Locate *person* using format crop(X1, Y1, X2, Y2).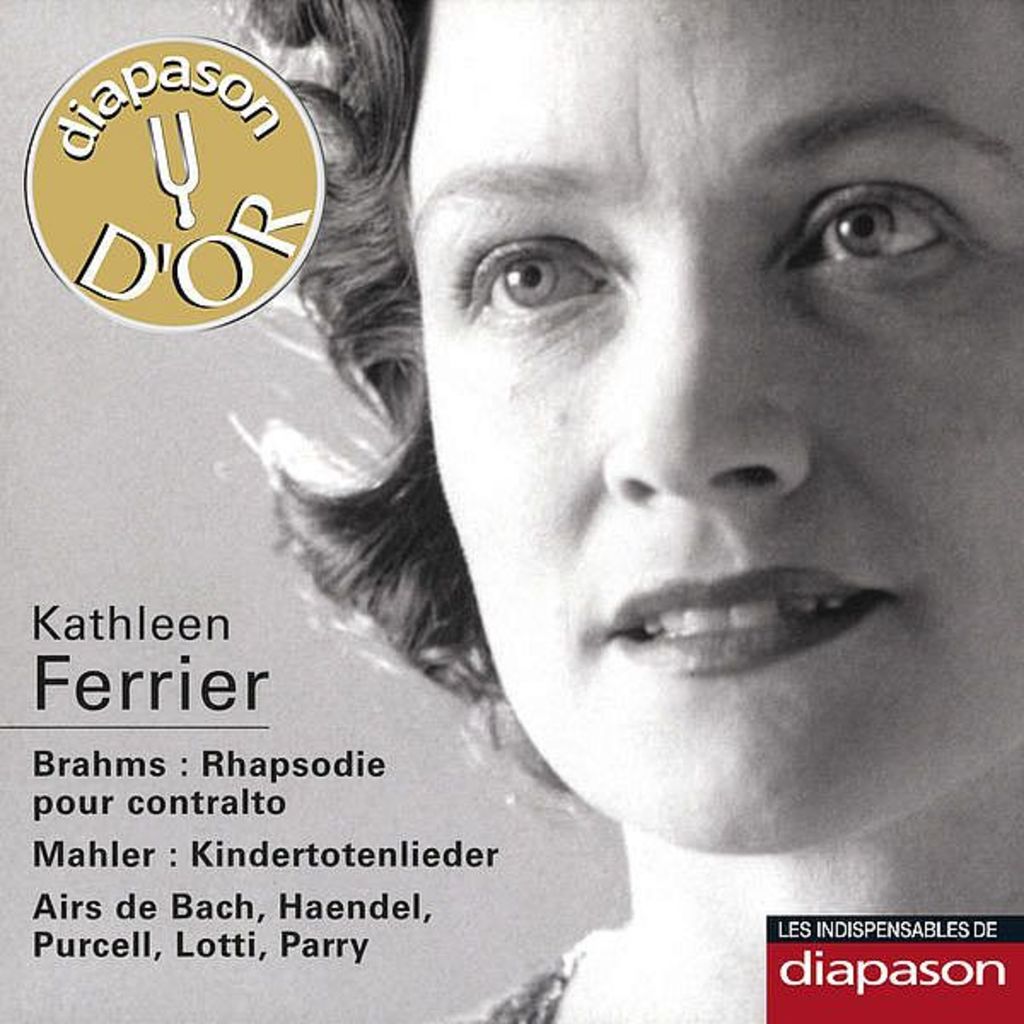
crop(205, 0, 1023, 944).
